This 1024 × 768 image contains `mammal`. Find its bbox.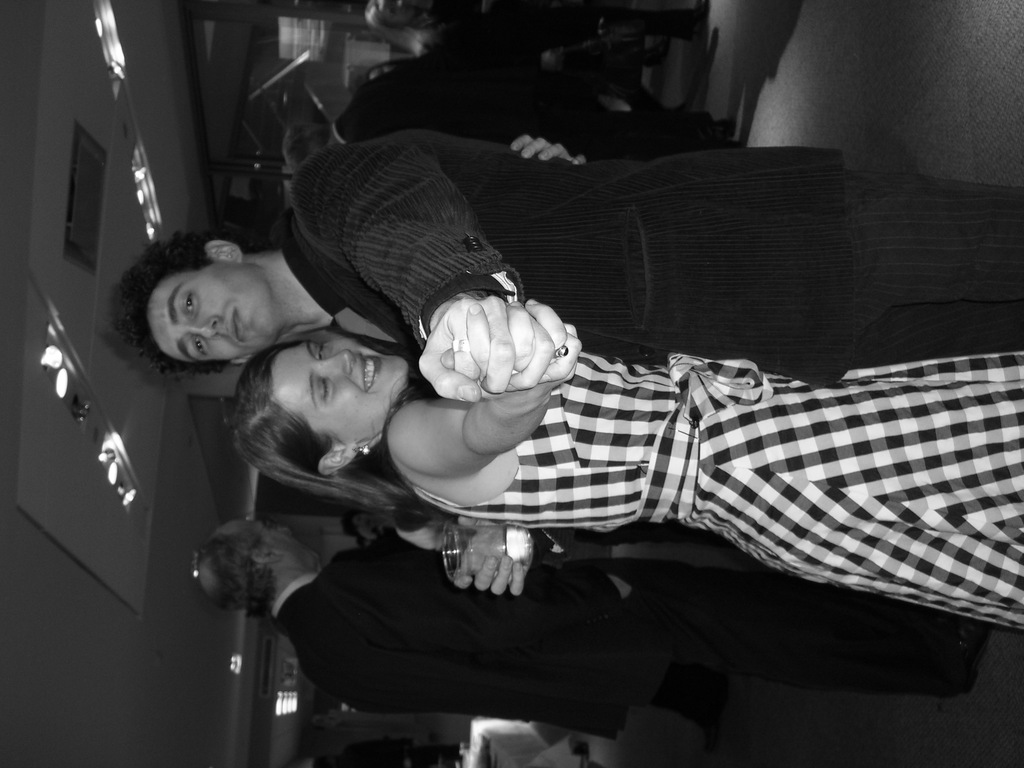
193,515,989,744.
